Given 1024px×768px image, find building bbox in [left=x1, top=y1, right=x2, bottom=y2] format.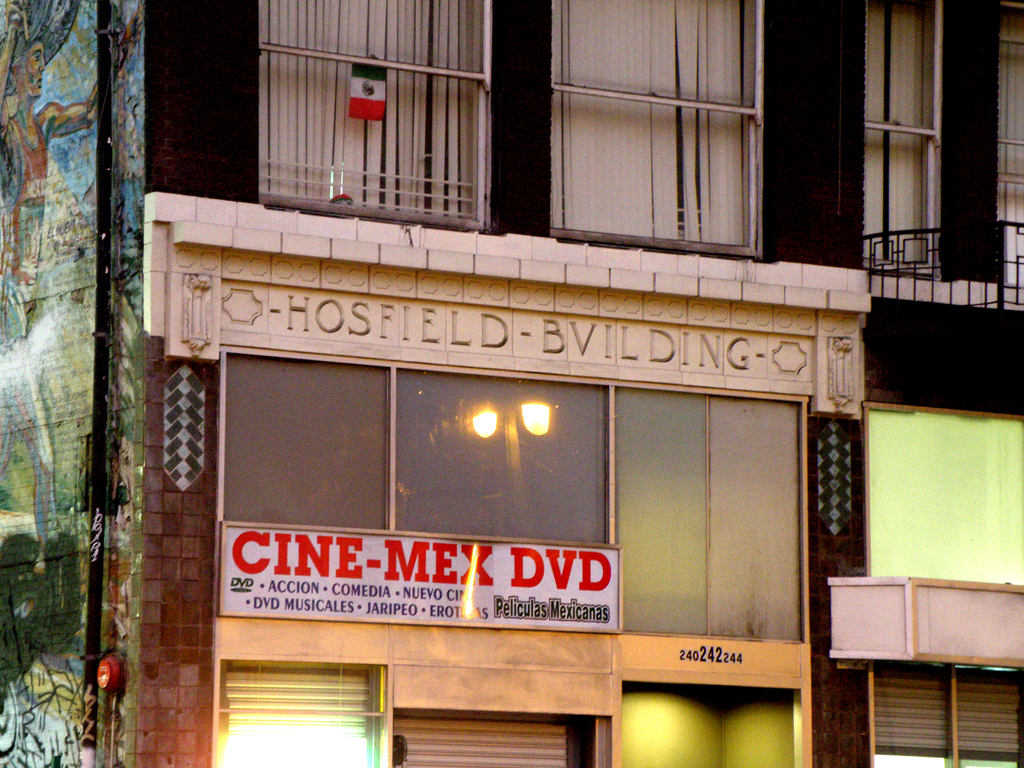
[left=0, top=4, right=1023, bottom=767].
